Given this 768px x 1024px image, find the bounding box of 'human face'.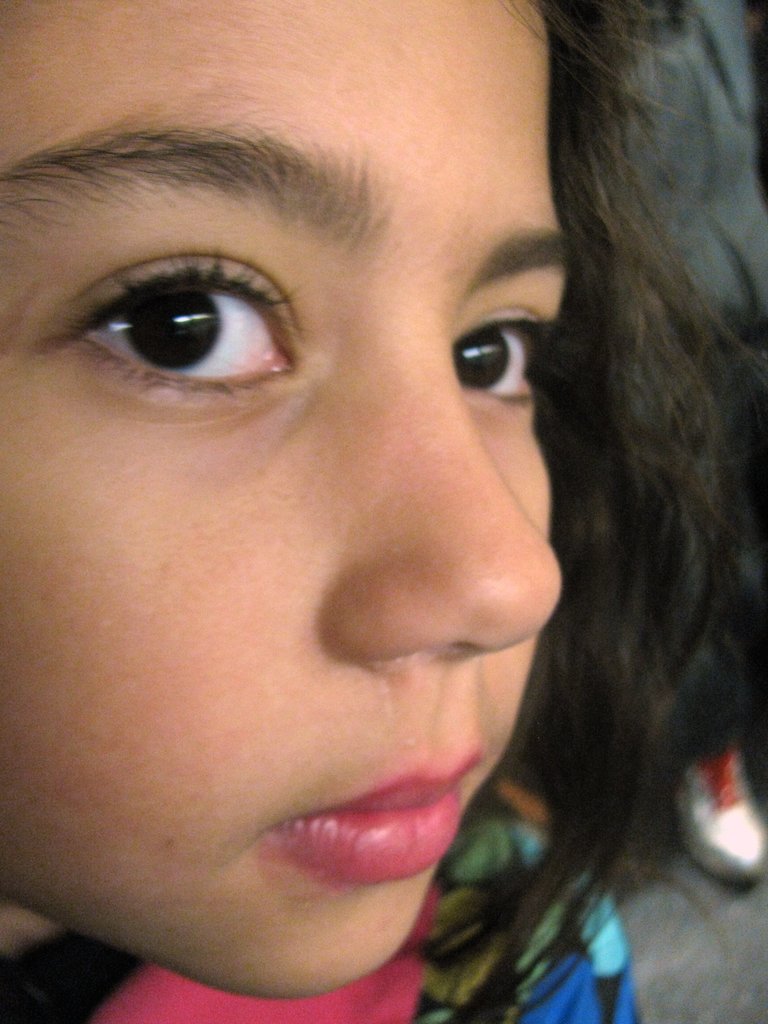
left=0, top=0, right=577, bottom=1000.
